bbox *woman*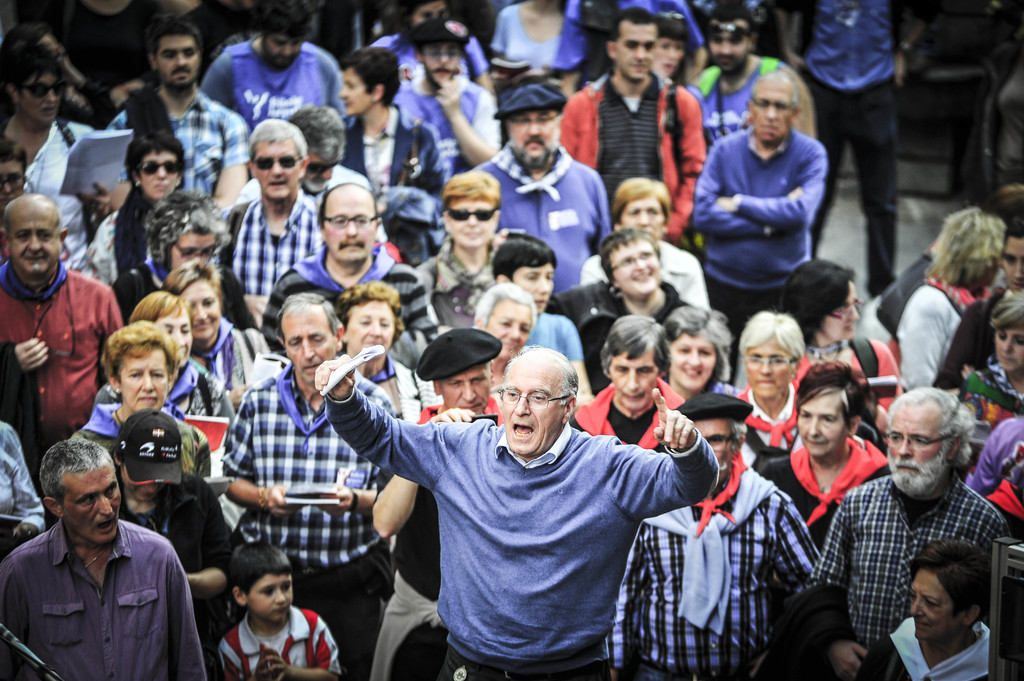
[x1=749, y1=358, x2=893, y2=557]
